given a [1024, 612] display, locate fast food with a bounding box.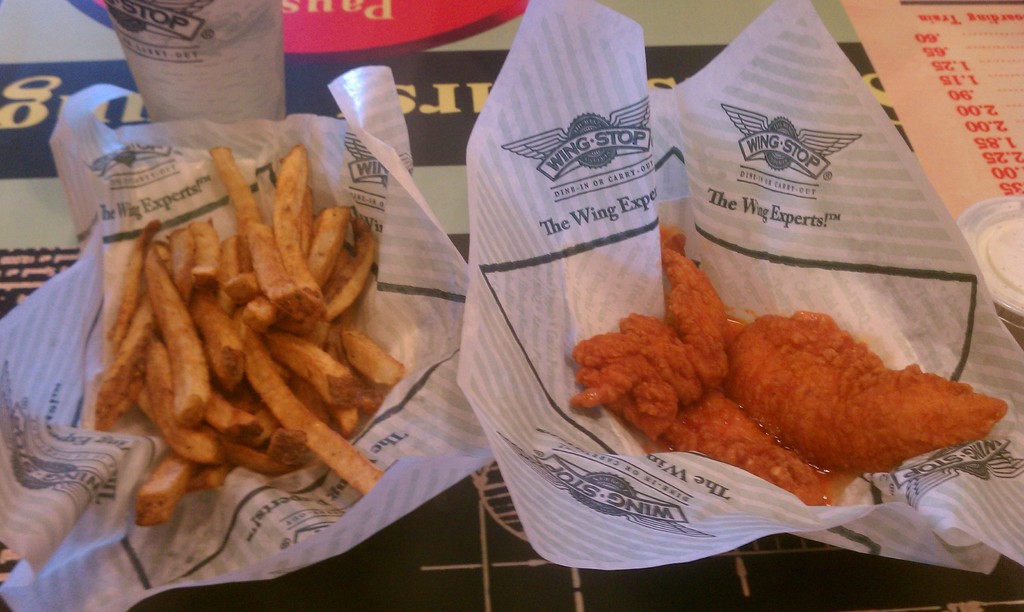
Located: l=714, t=304, r=1006, b=468.
